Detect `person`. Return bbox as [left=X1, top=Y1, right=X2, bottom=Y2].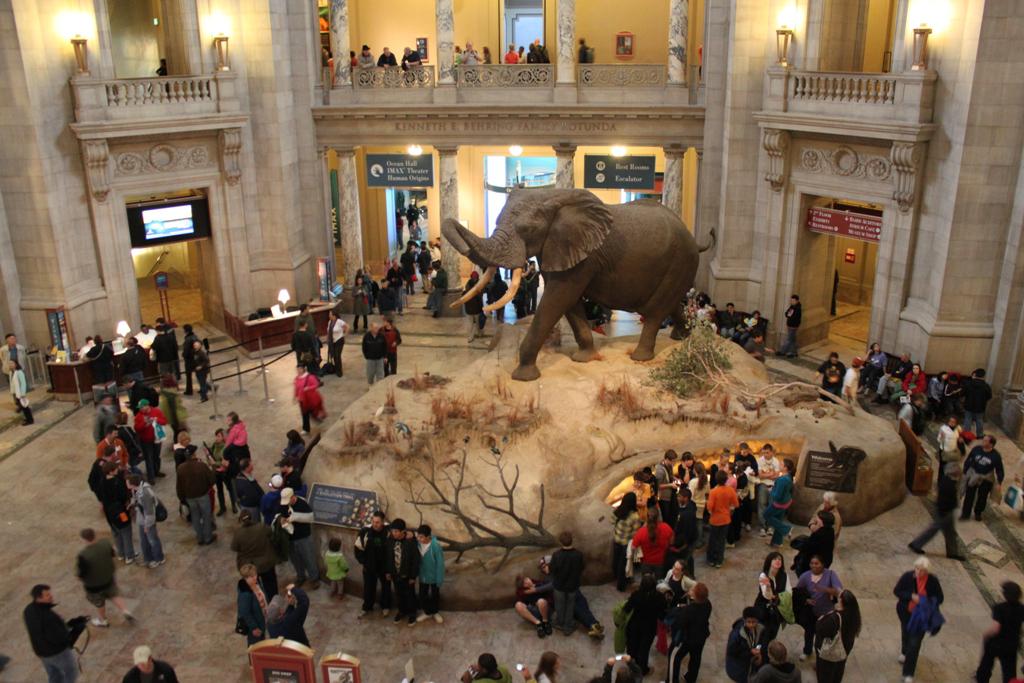
[left=698, top=298, right=763, bottom=338].
